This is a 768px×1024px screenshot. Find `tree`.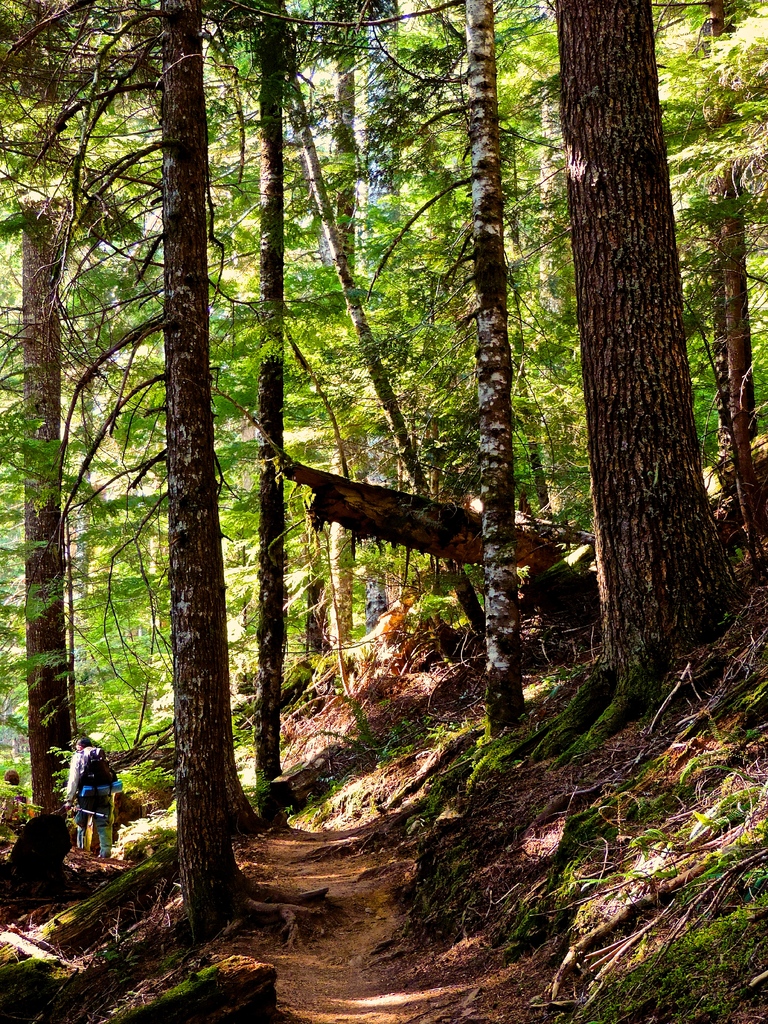
Bounding box: select_region(0, 0, 146, 862).
